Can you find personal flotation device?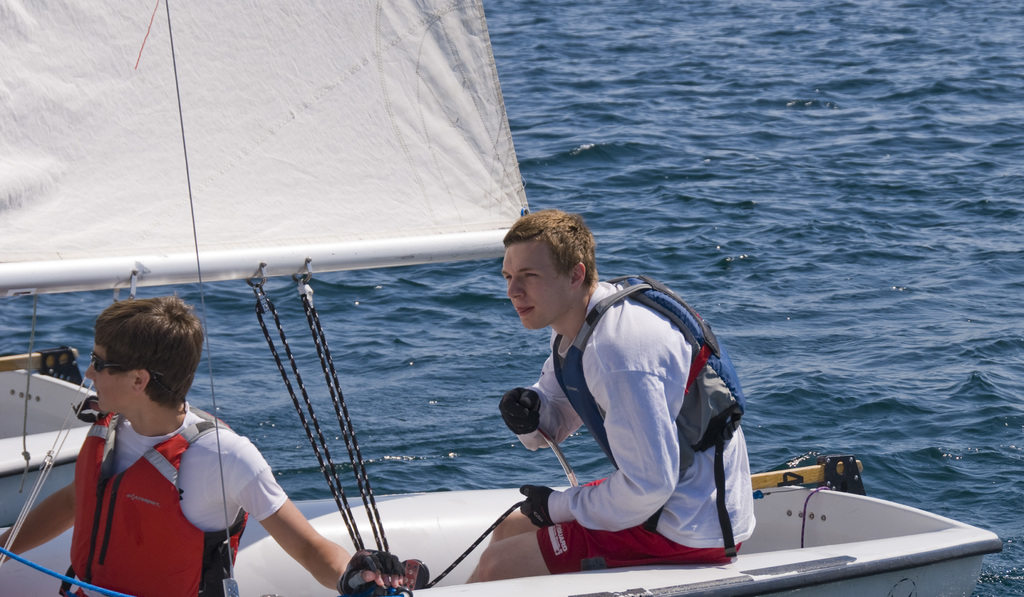
Yes, bounding box: 540 270 757 539.
